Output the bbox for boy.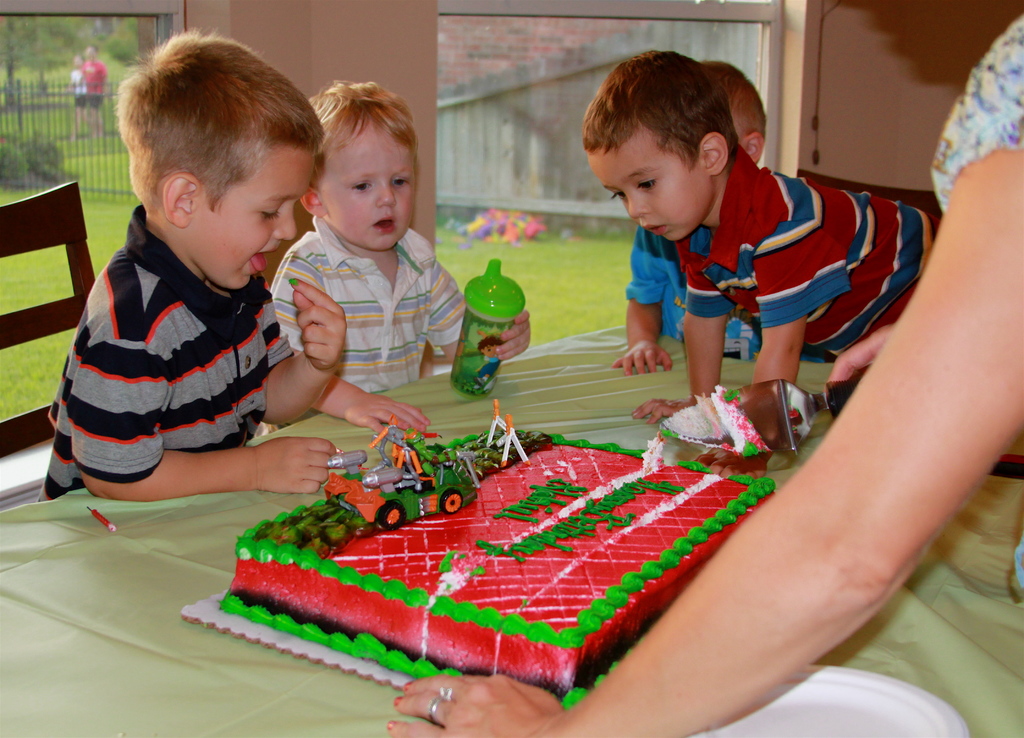
{"left": 48, "top": 31, "right": 347, "bottom": 544}.
